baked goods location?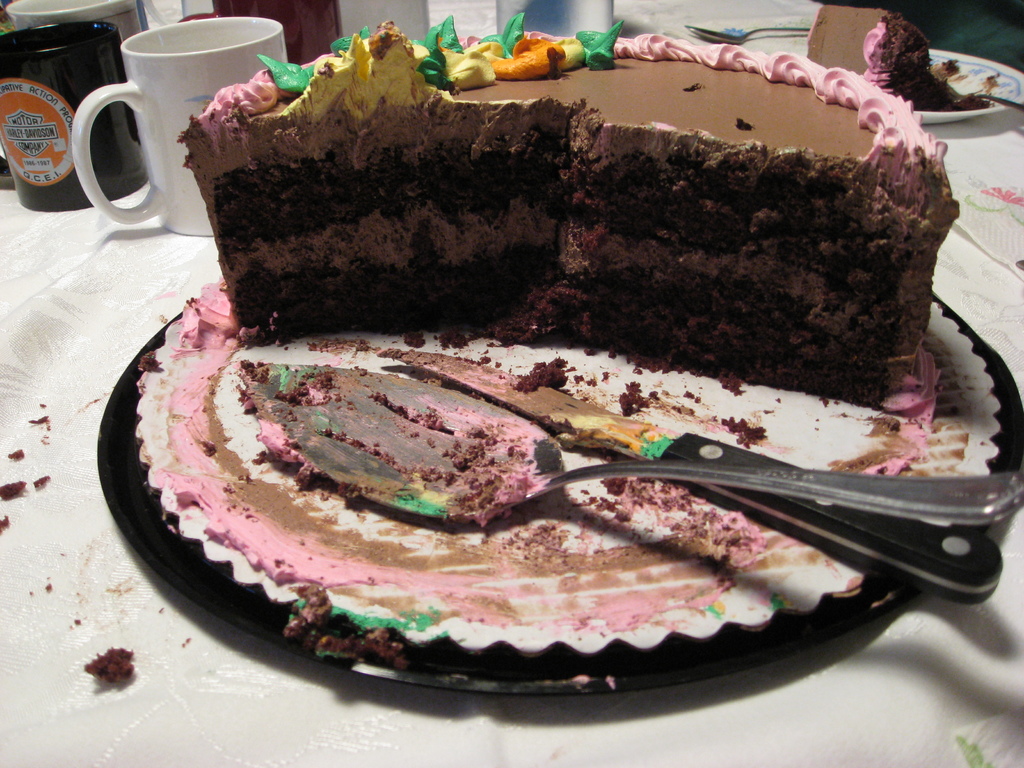
bbox=(801, 0, 968, 119)
